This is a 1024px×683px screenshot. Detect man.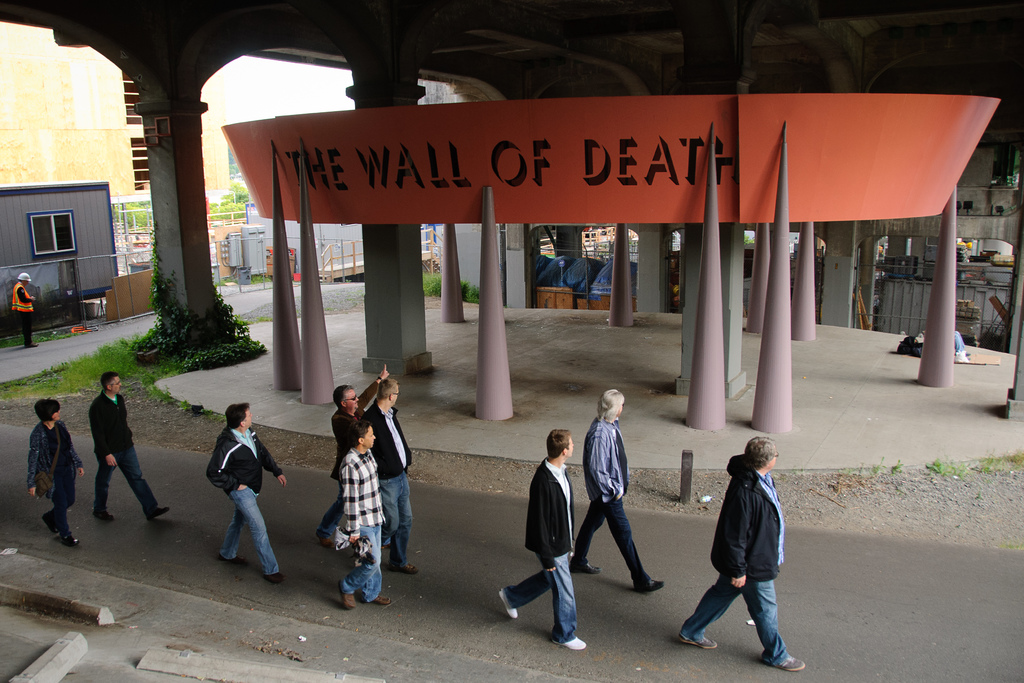
rect(565, 384, 670, 595).
